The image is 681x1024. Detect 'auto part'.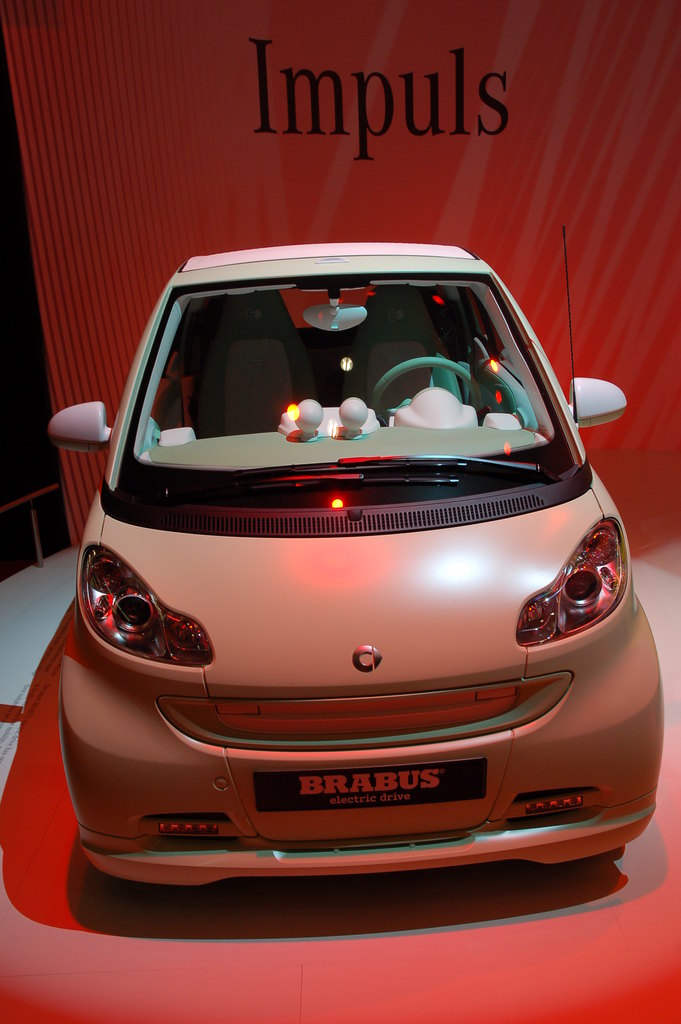
Detection: bbox(516, 518, 629, 652).
